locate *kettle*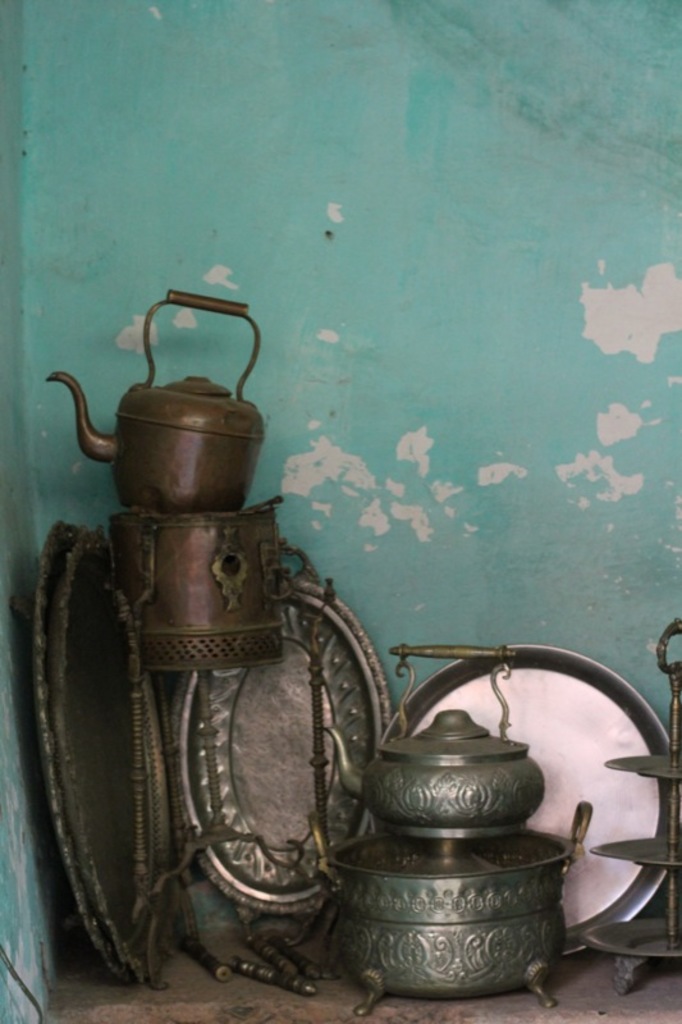
<bbox>320, 650, 549, 863</bbox>
